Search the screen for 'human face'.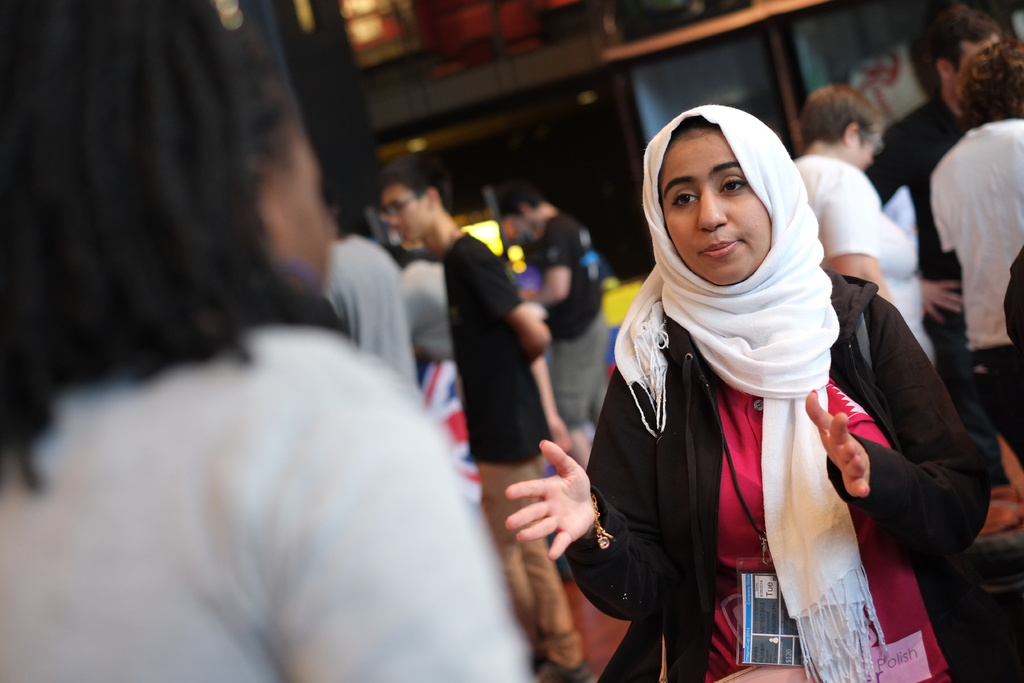
Found at box=[657, 128, 769, 281].
